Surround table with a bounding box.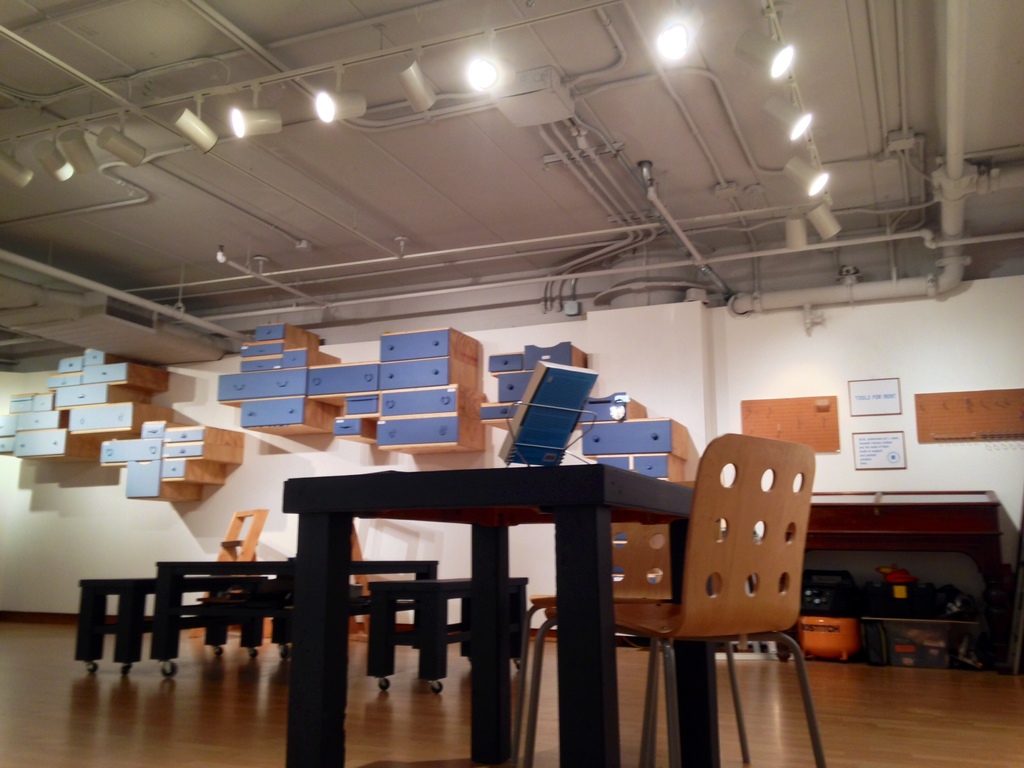
locate(266, 449, 710, 732).
